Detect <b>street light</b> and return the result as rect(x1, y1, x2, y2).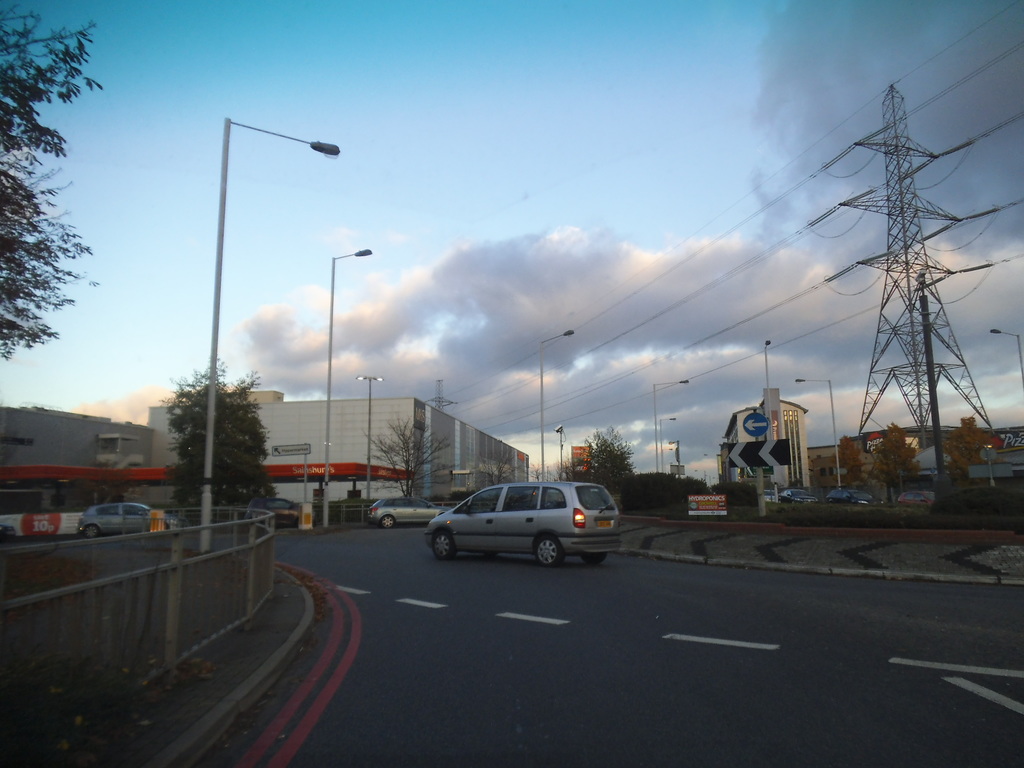
rect(537, 330, 574, 478).
